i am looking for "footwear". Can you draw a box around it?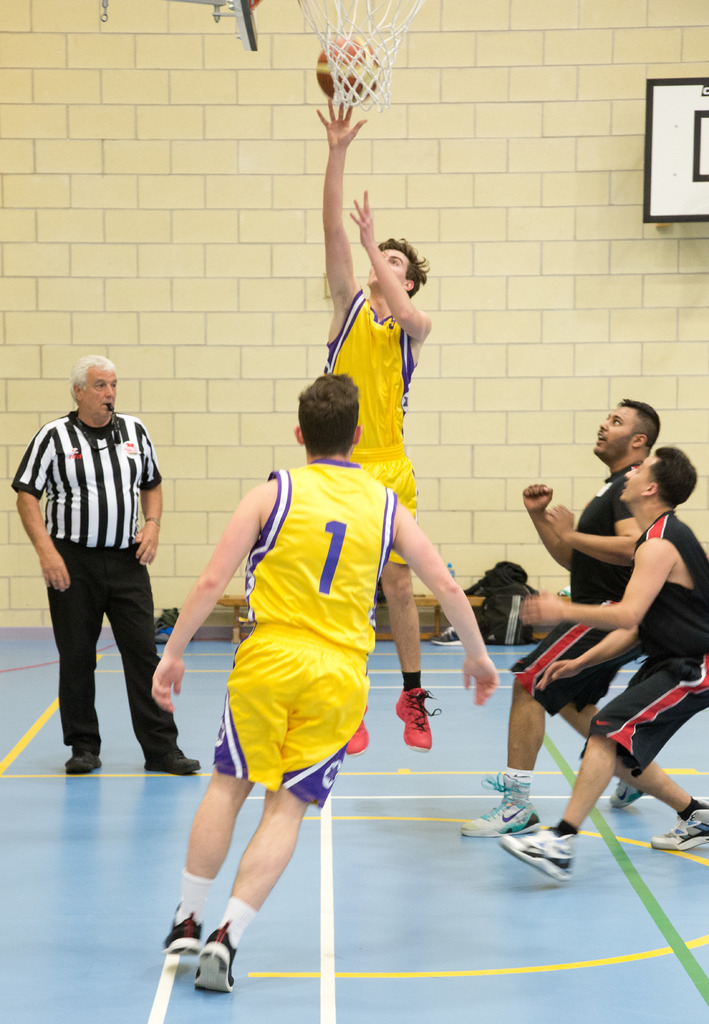
Sure, the bounding box is Rect(61, 744, 109, 769).
